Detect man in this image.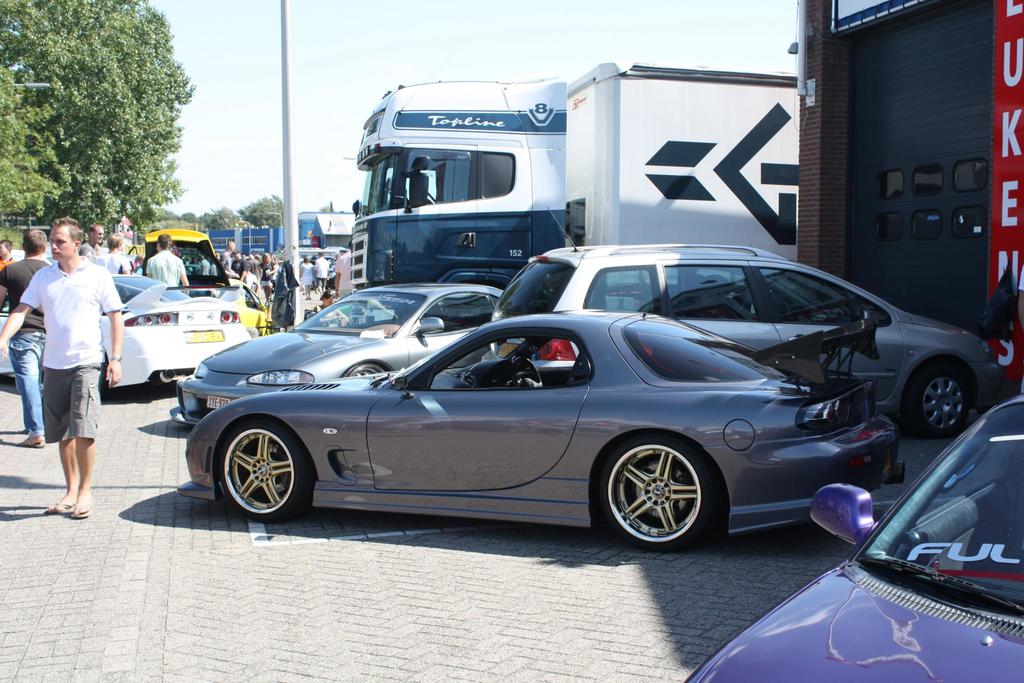
Detection: 16,208,121,520.
